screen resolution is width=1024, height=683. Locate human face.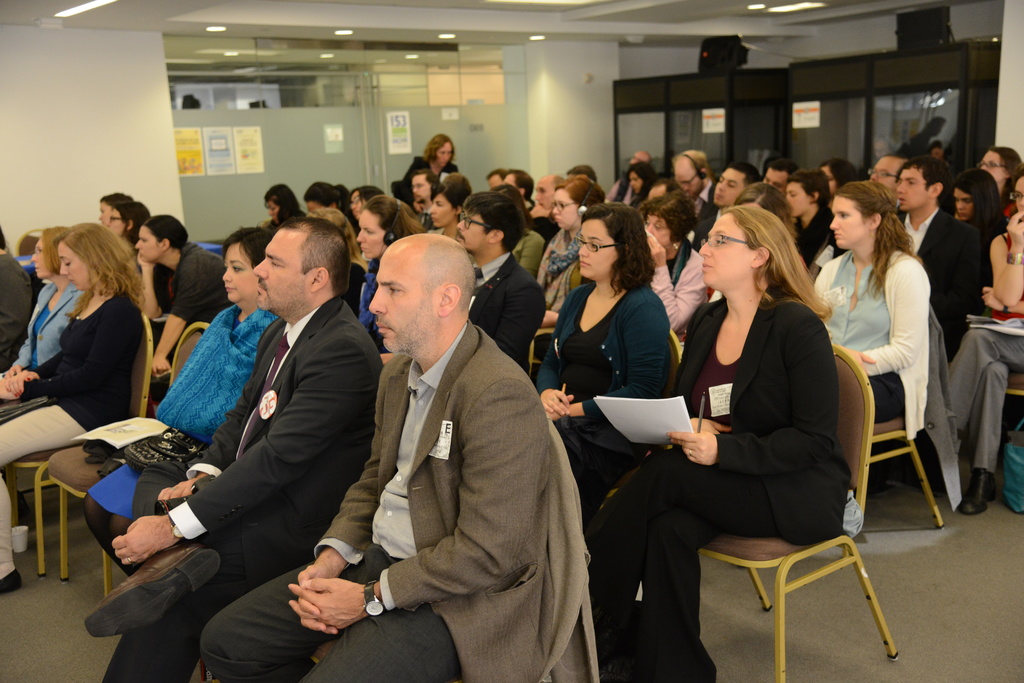
region(107, 211, 127, 237).
